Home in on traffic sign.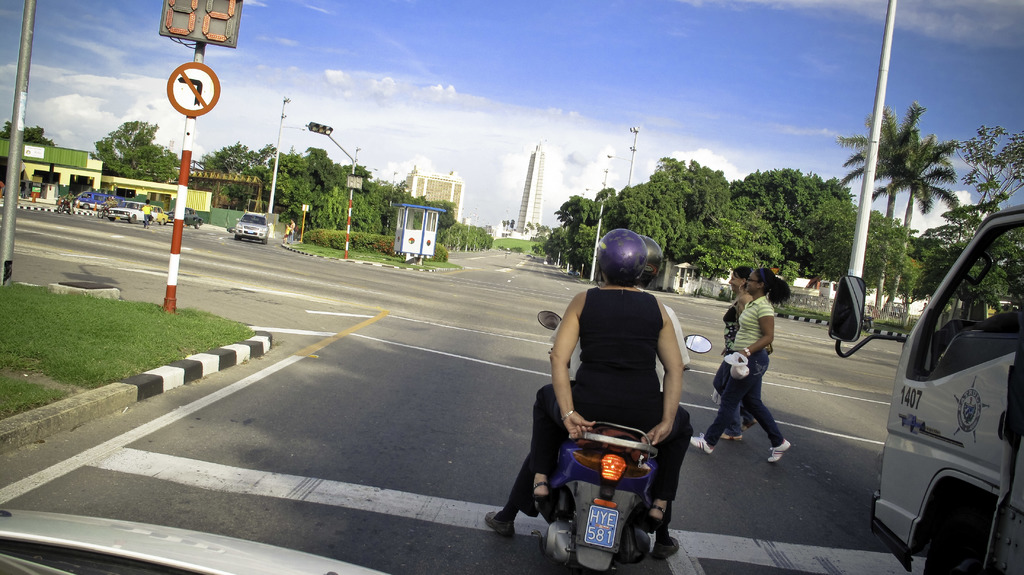
Homed in at bbox=[162, 61, 222, 114].
